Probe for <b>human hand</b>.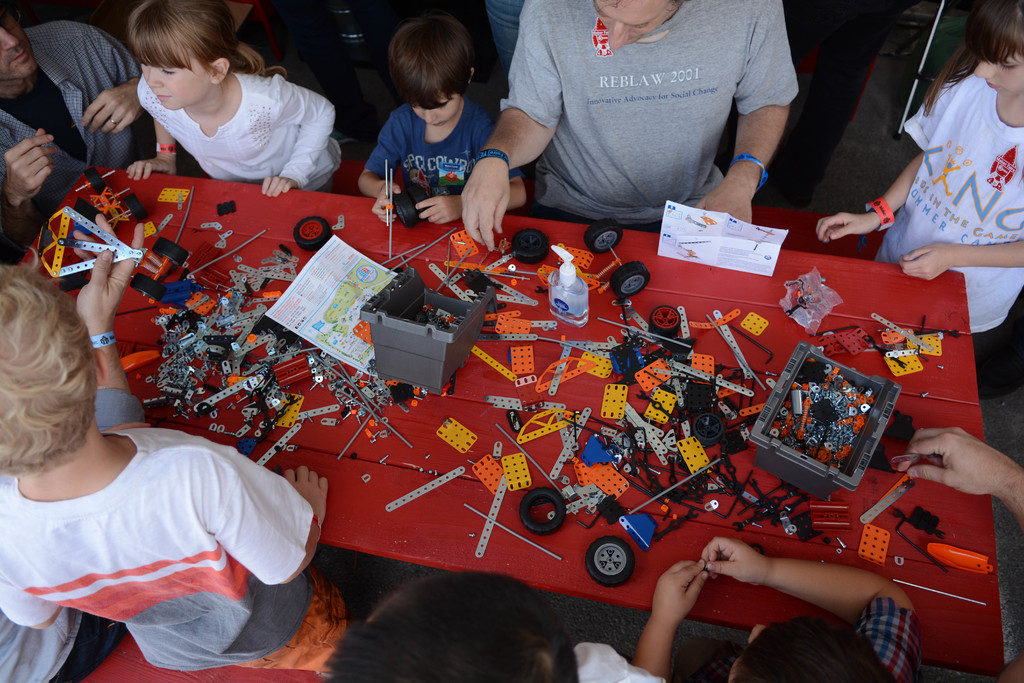
Probe result: left=285, top=466, right=331, bottom=522.
